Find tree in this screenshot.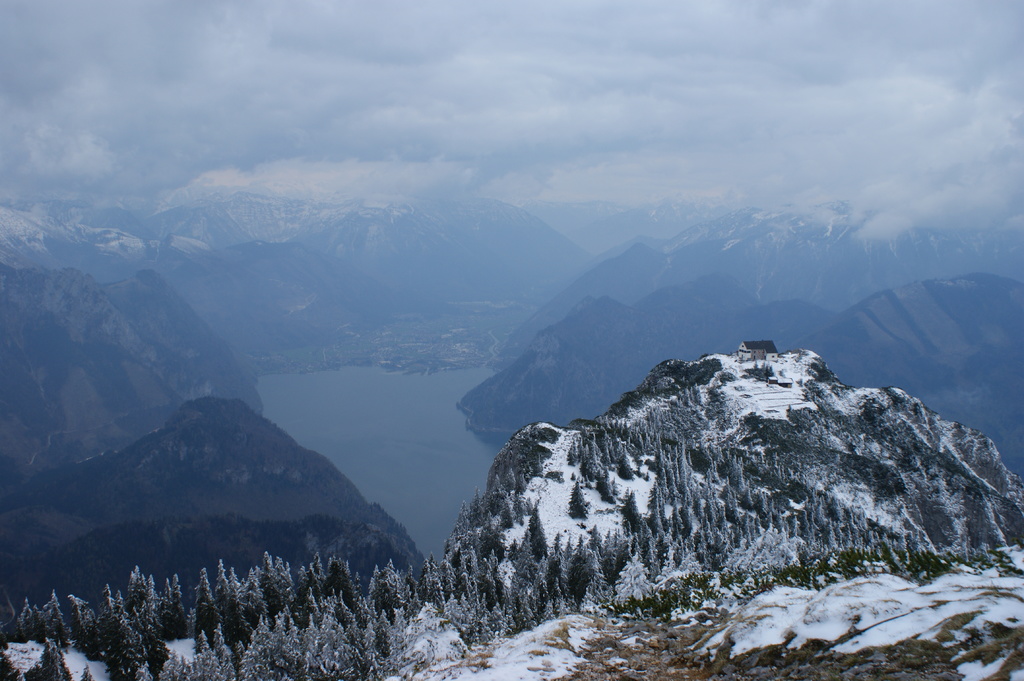
The bounding box for tree is box=[710, 461, 719, 488].
